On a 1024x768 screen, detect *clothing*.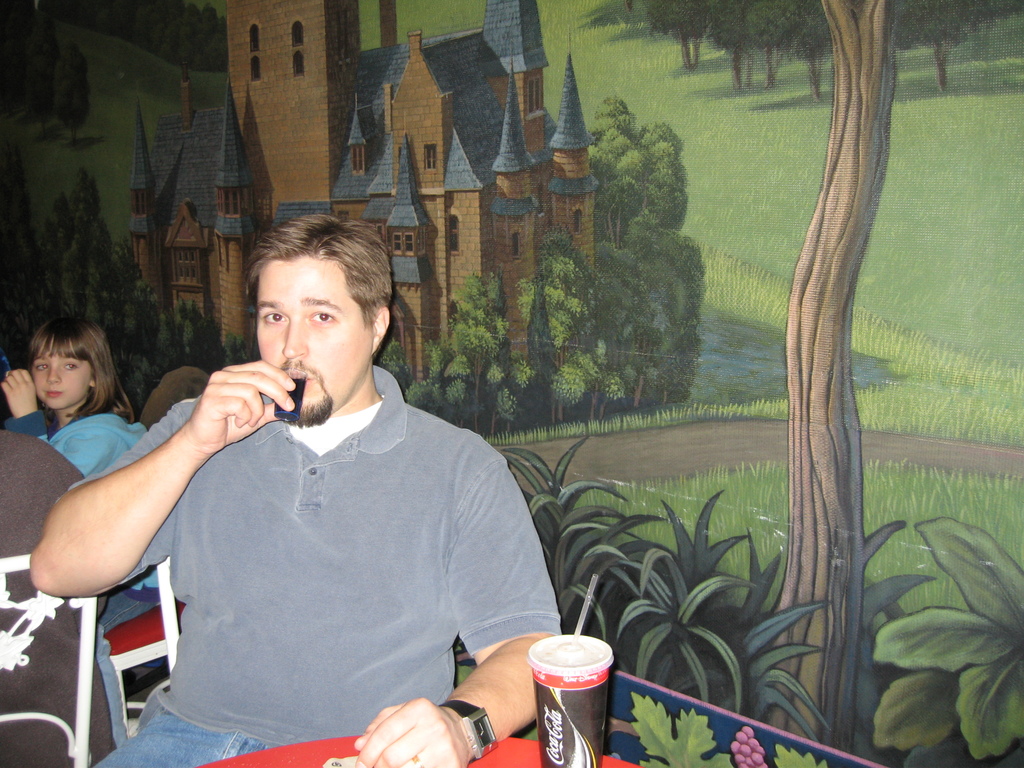
(0, 391, 164, 767).
